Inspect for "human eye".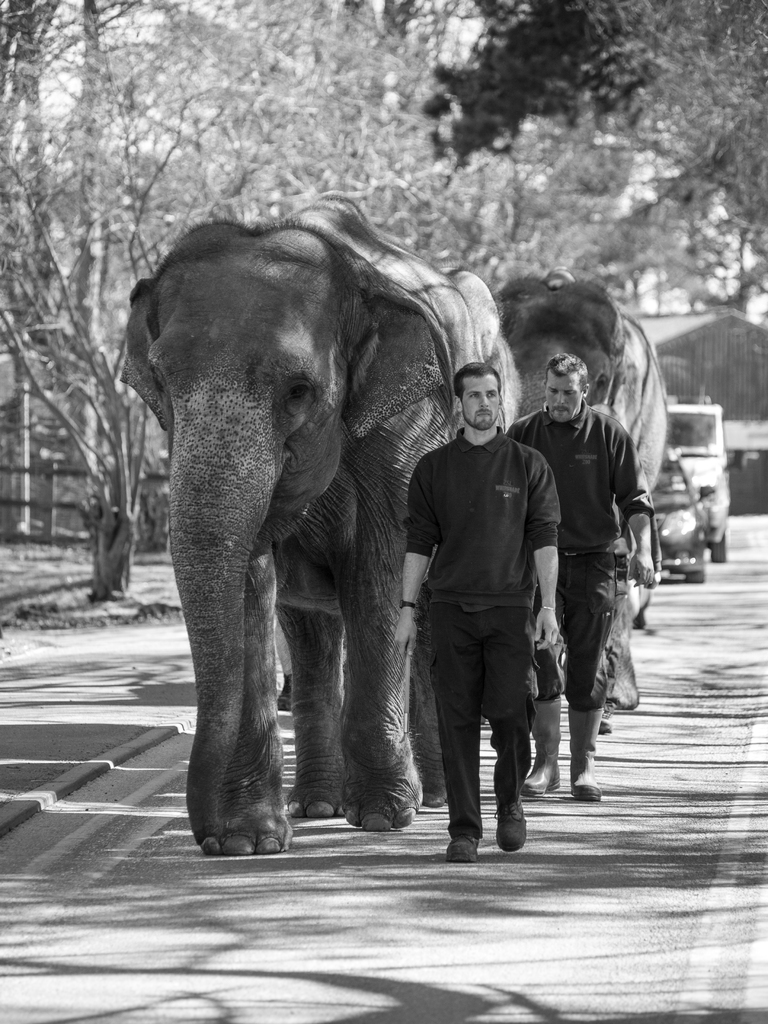
Inspection: box(566, 390, 574, 395).
